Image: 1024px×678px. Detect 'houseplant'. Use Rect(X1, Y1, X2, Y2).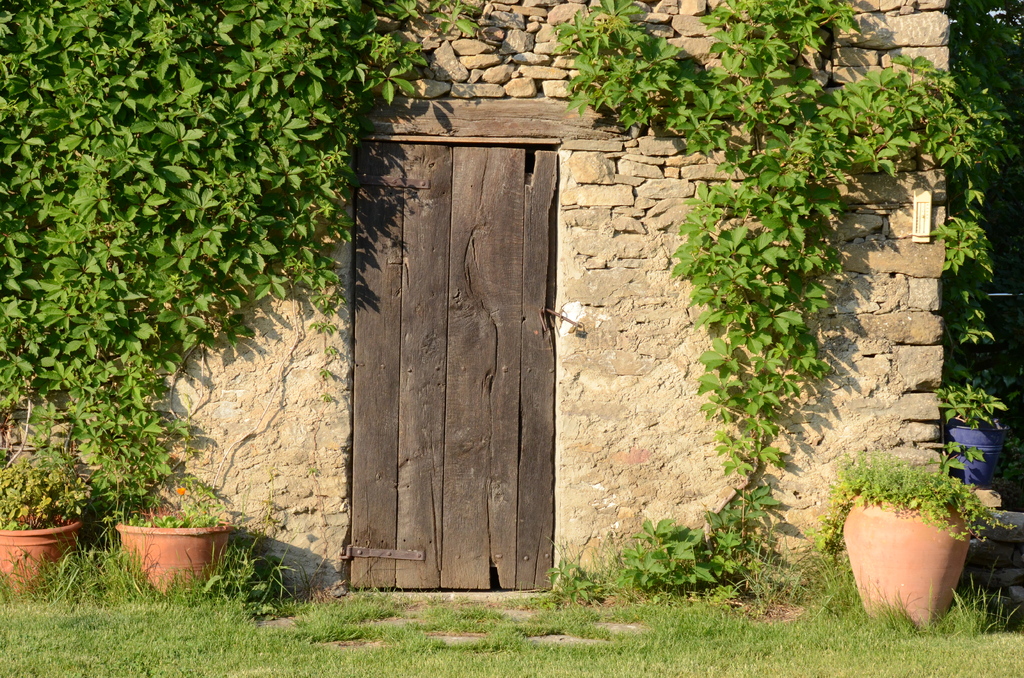
Rect(812, 430, 998, 615).
